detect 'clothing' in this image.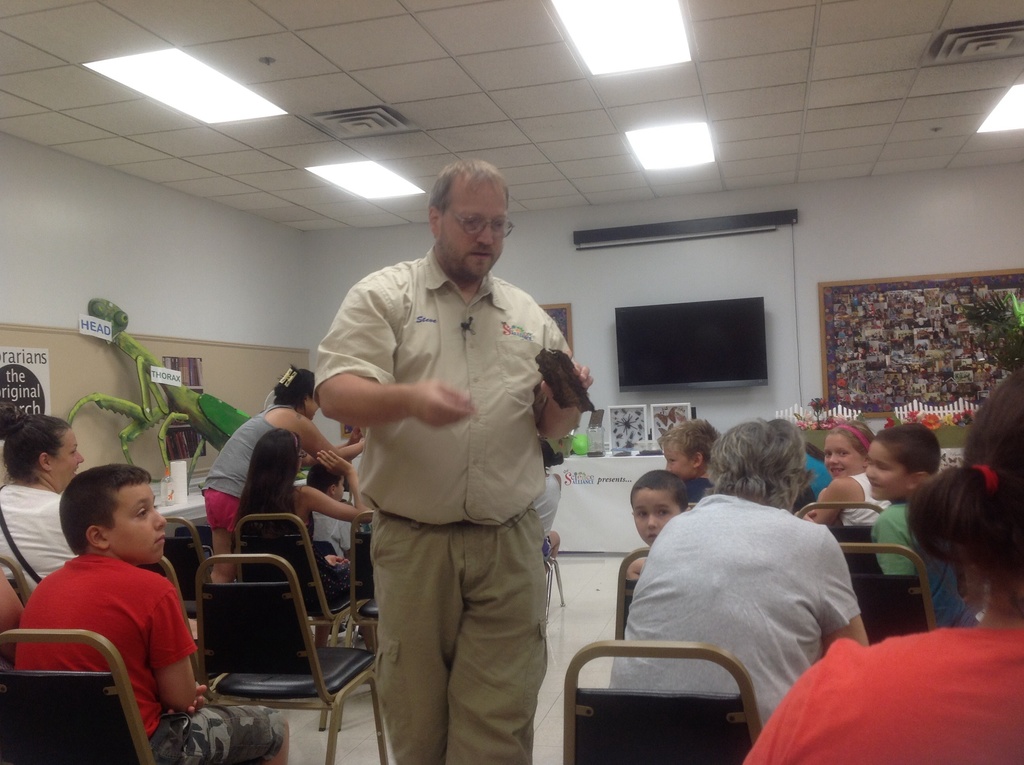
Detection: Rect(883, 503, 968, 627).
